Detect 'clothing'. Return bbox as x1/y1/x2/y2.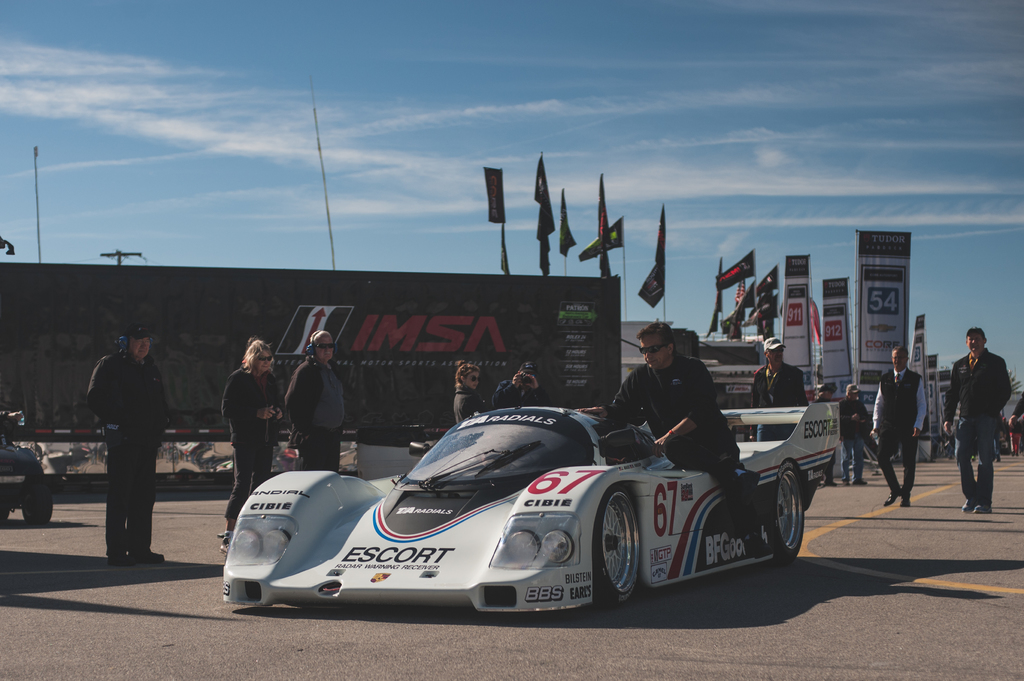
92/362/169/557.
